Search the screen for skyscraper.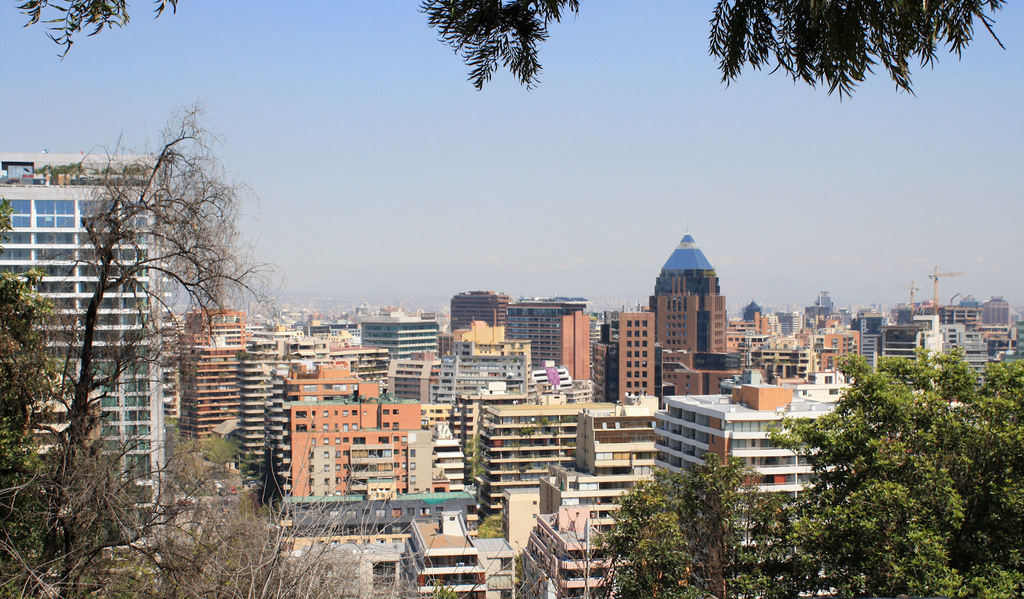
Found at x1=0 y1=136 x2=163 y2=555.
